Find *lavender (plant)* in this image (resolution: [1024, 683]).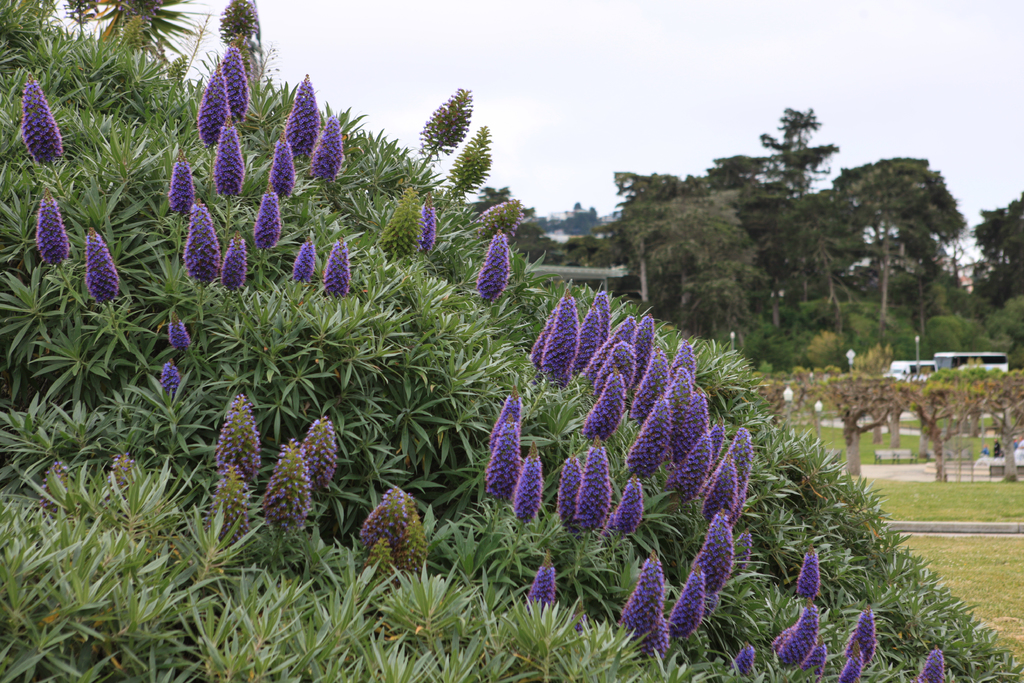
164, 363, 186, 407.
